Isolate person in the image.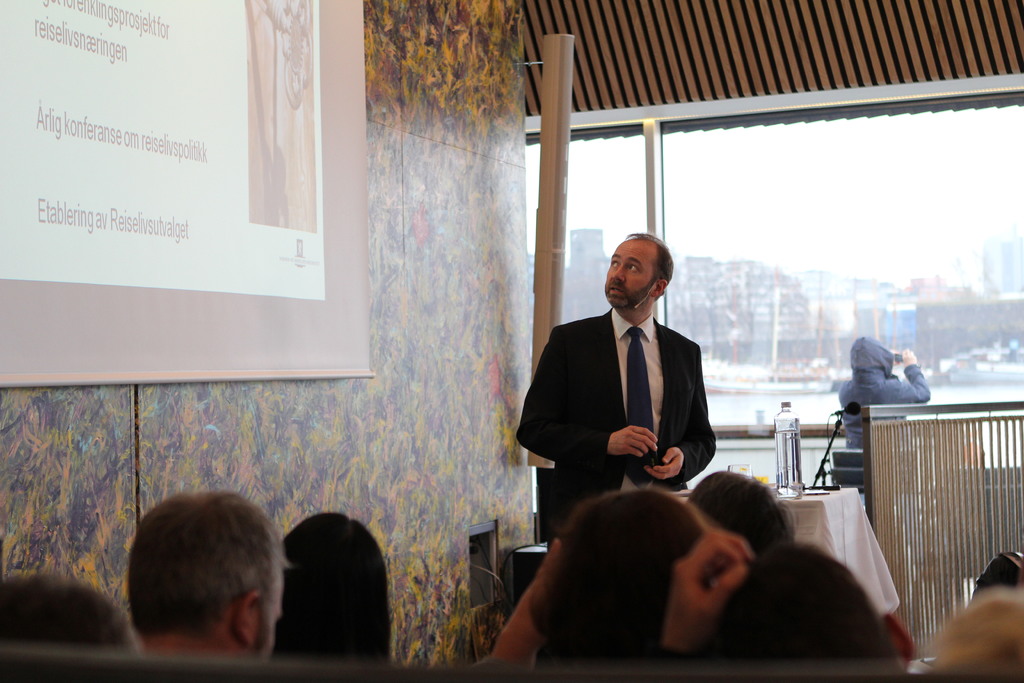
Isolated region: box=[274, 507, 396, 658].
